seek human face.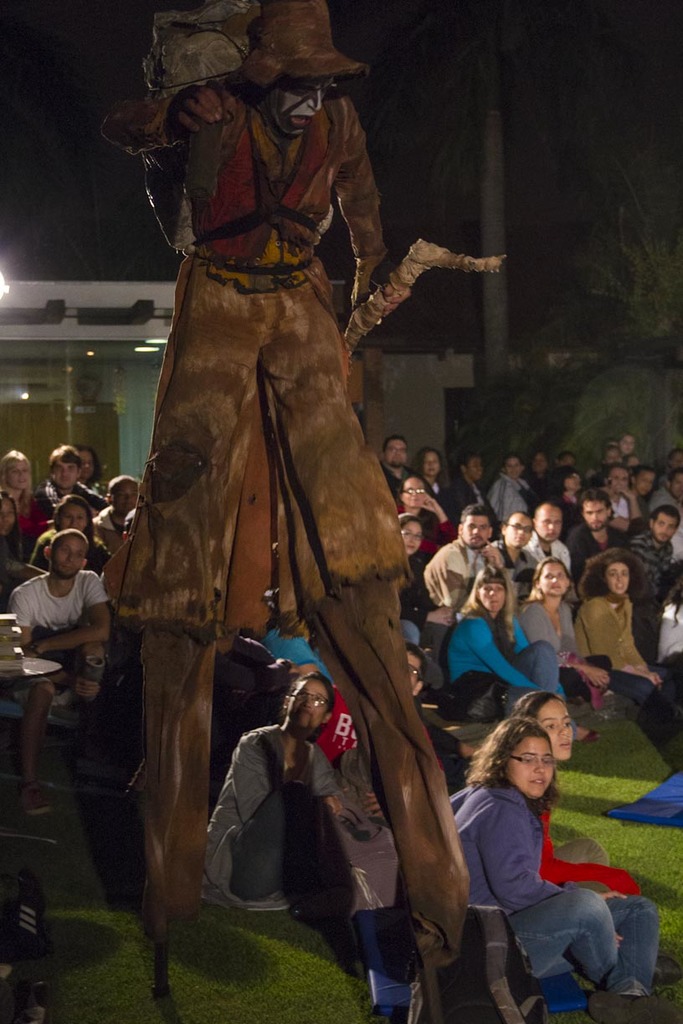
detection(79, 449, 95, 483).
